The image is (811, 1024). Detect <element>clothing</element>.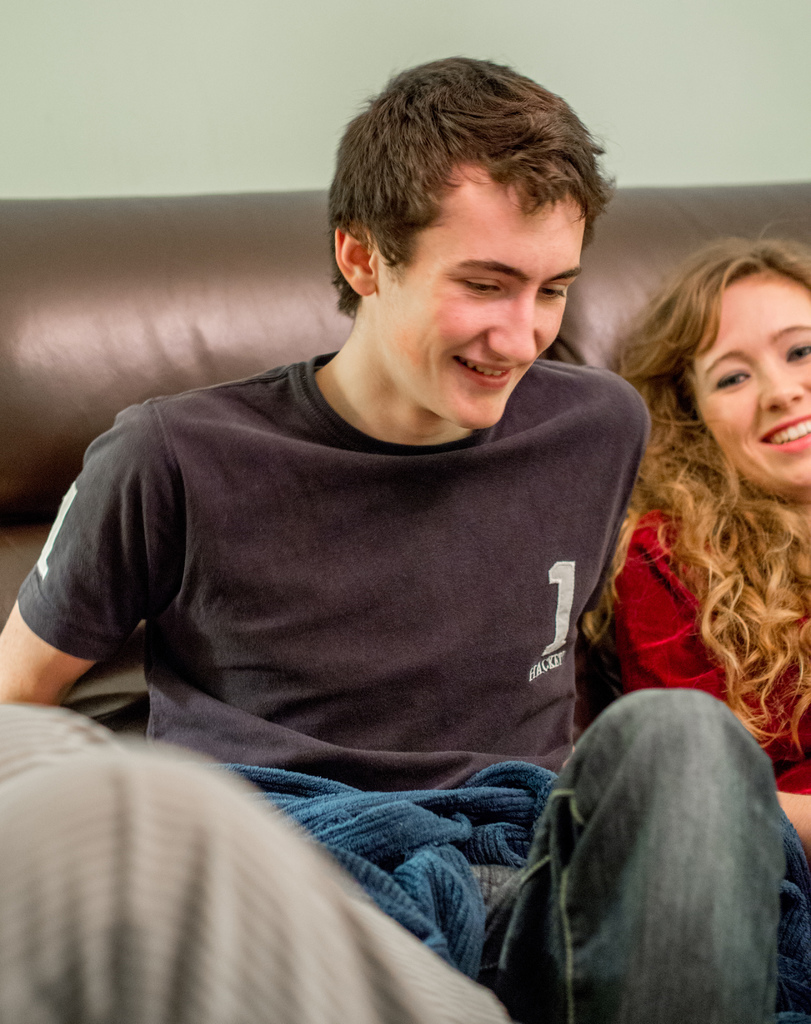
Detection: {"left": 610, "top": 493, "right": 810, "bottom": 803}.
